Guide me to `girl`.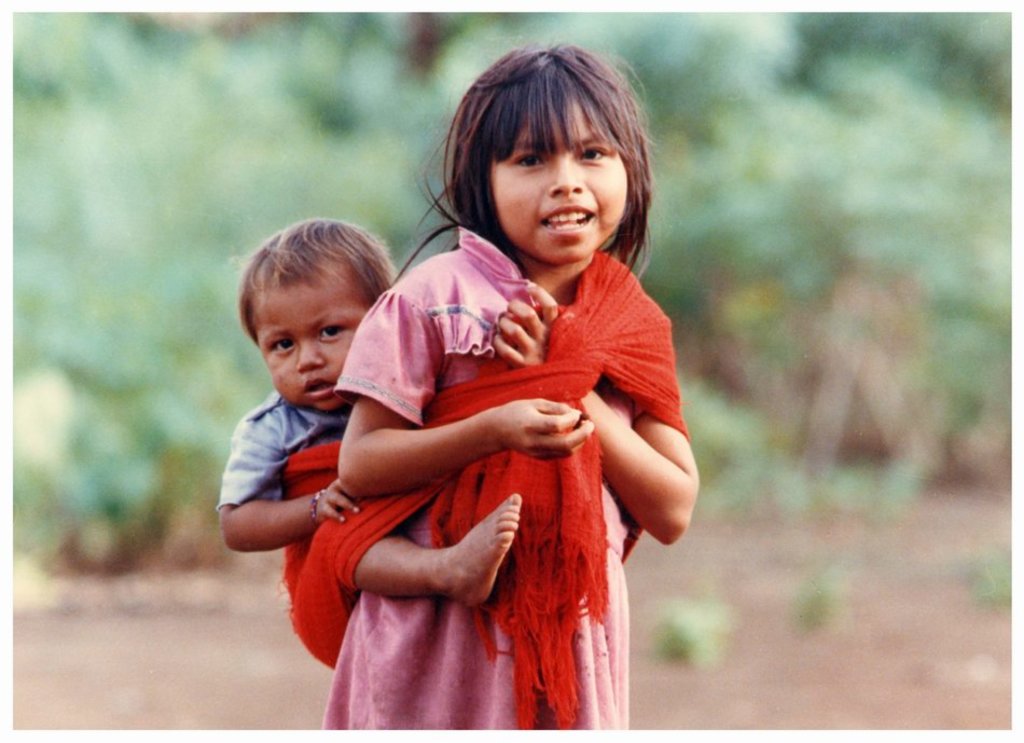
Guidance: (left=324, top=37, right=702, bottom=742).
